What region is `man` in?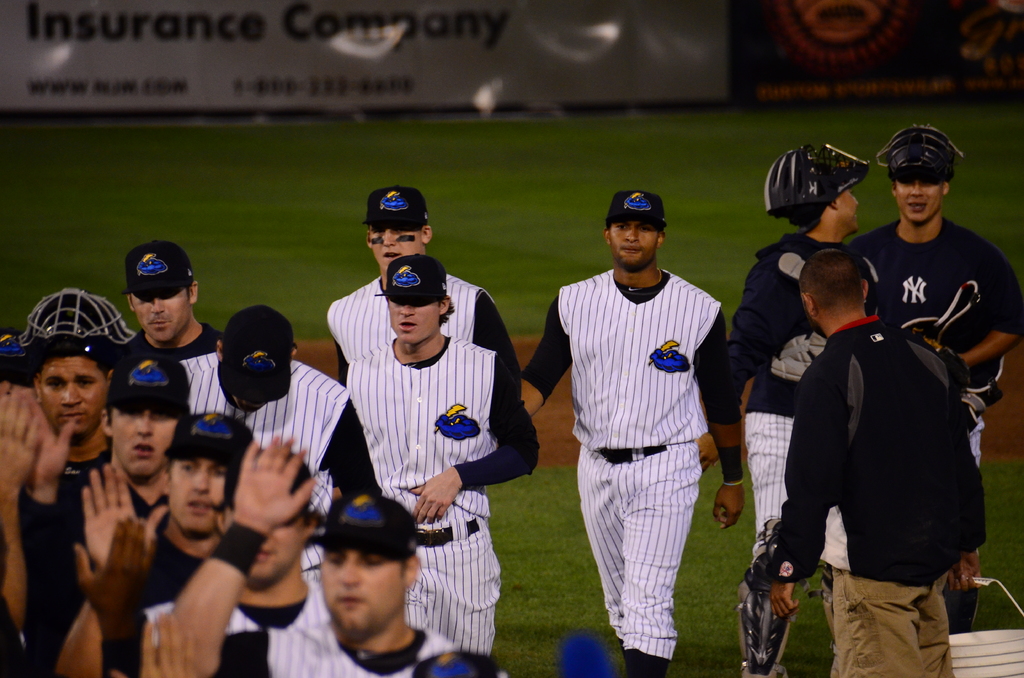
box=[844, 125, 1023, 472].
